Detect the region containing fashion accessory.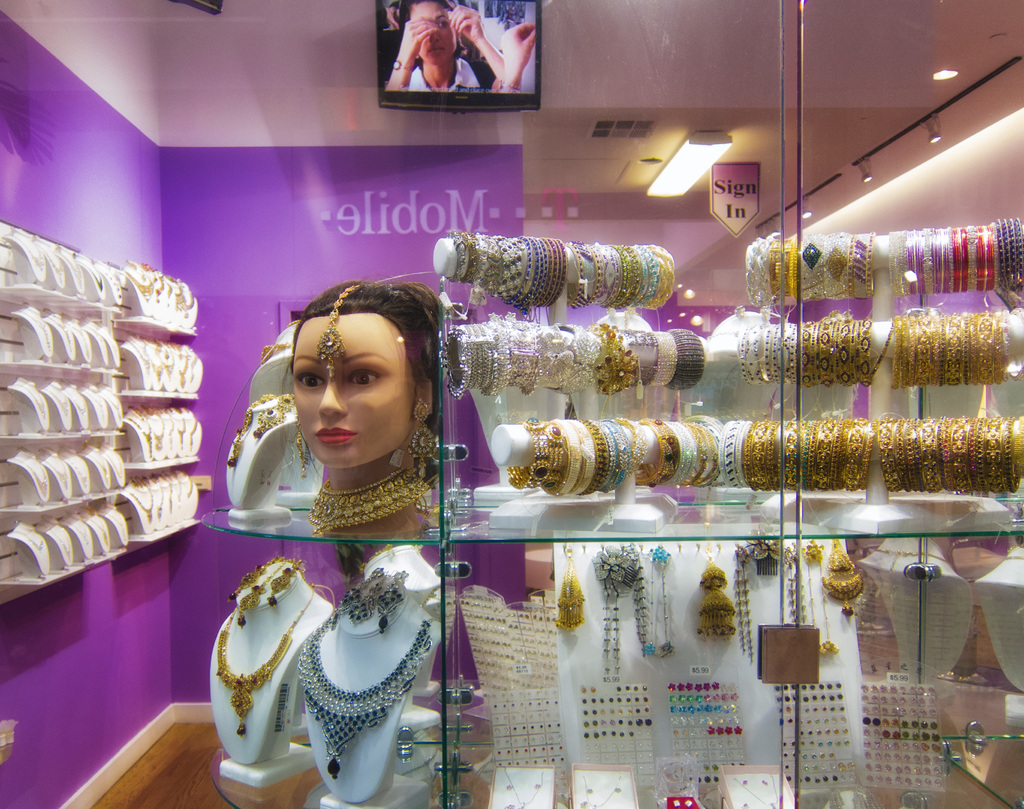
803,536,824,566.
